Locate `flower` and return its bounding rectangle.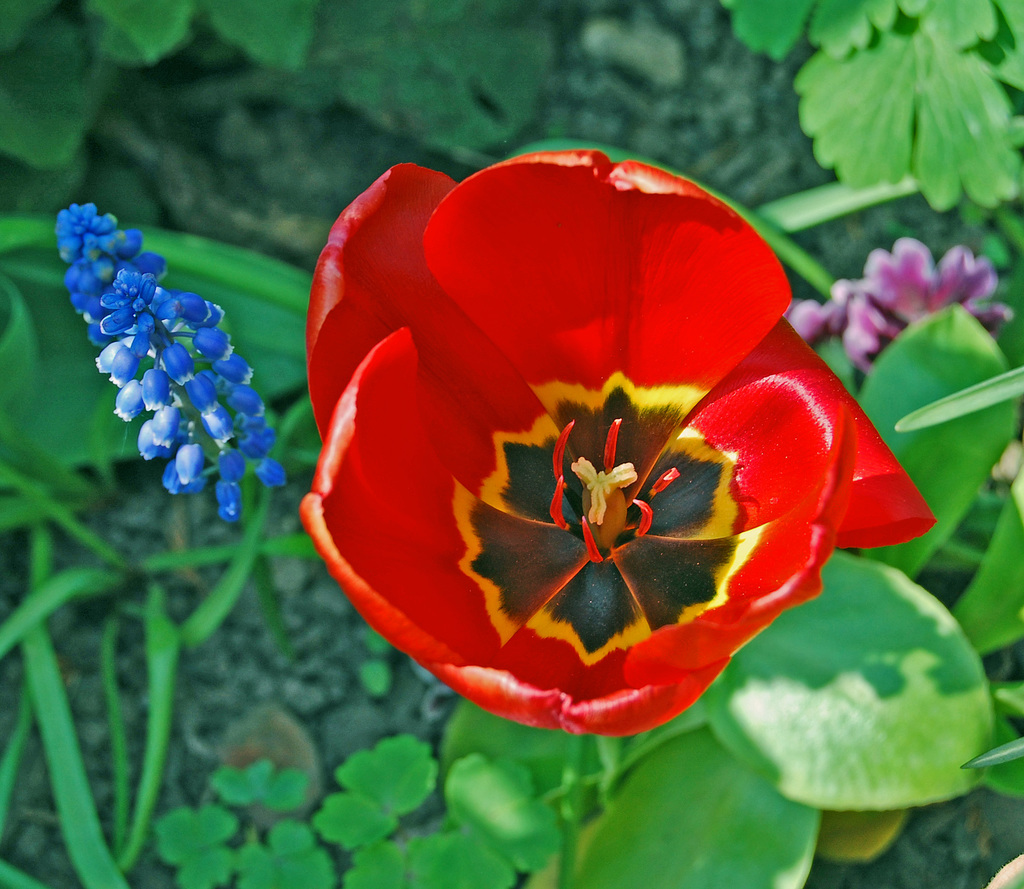
rect(849, 211, 1023, 382).
